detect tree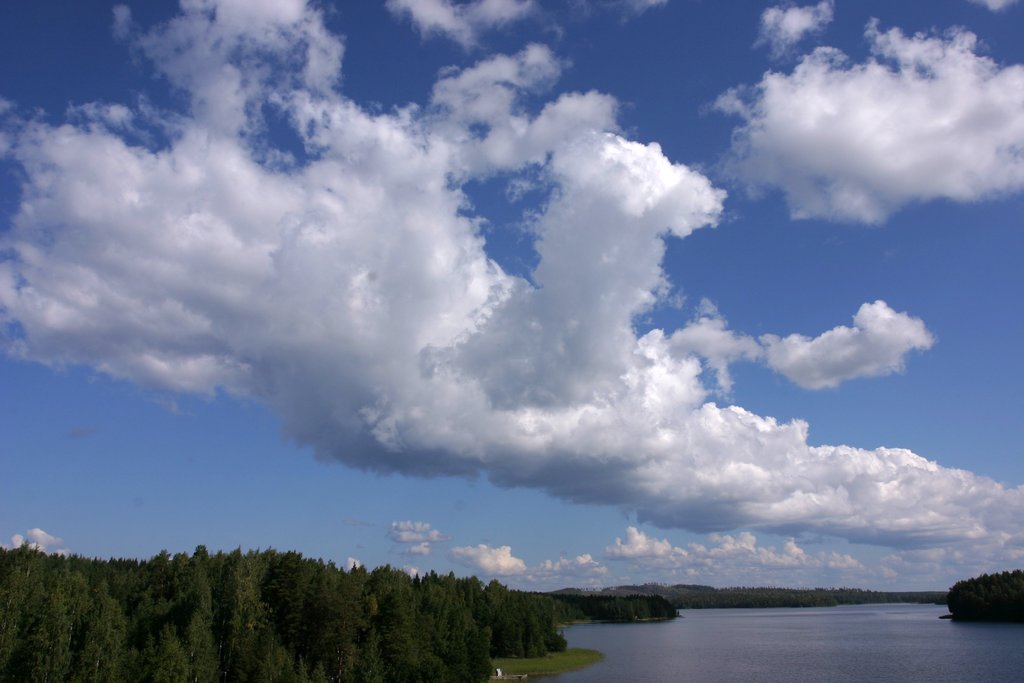
<region>321, 559, 343, 632</region>
